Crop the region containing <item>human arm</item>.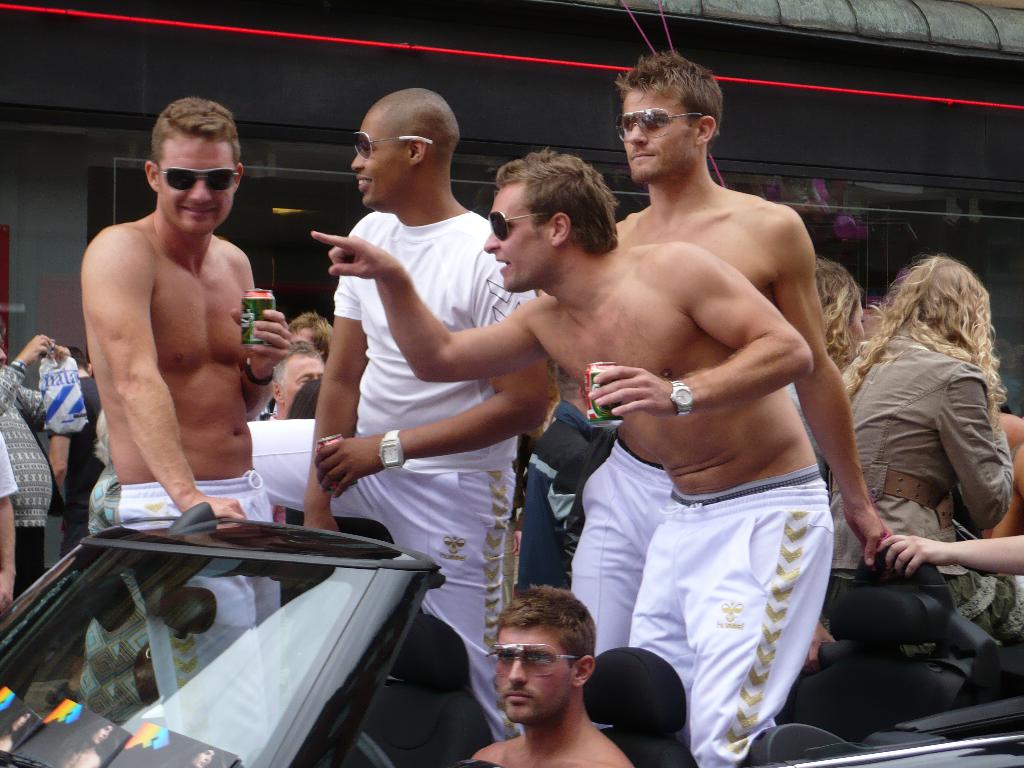
Crop region: (760,201,890,569).
